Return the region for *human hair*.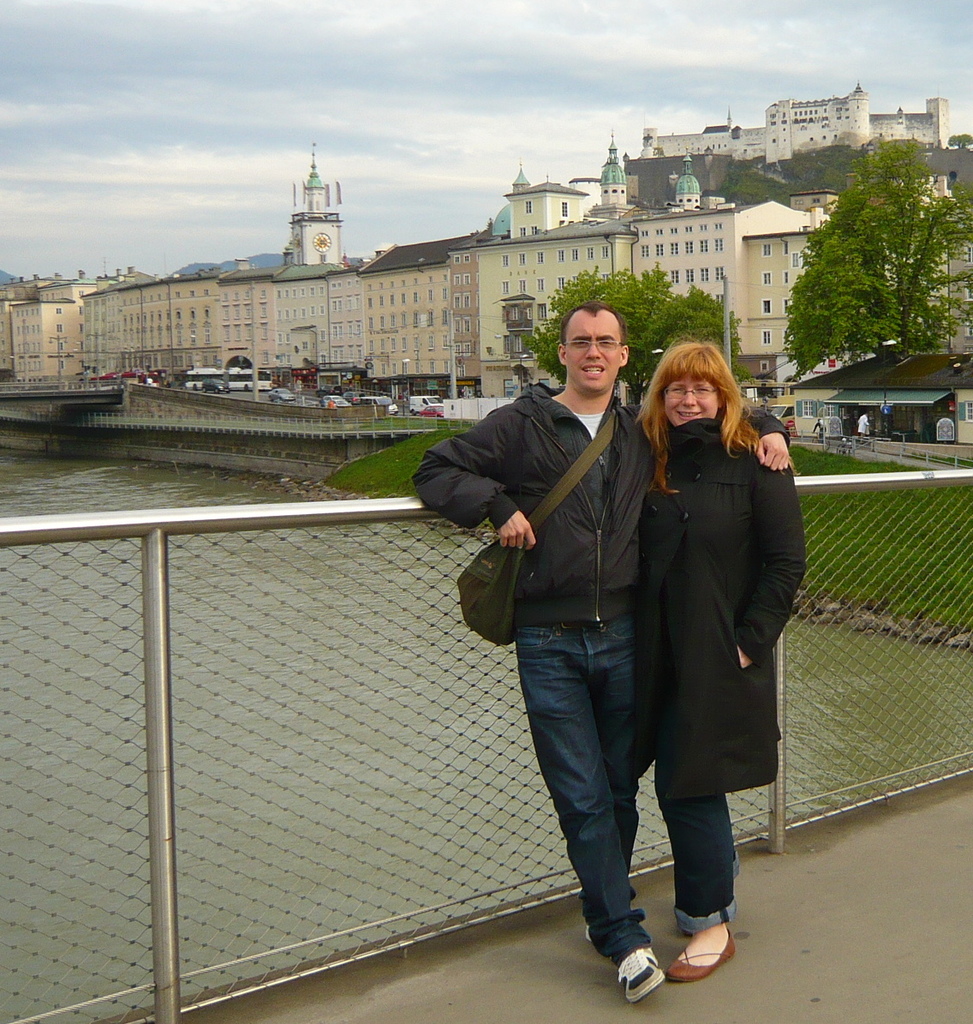
detection(558, 302, 625, 345).
